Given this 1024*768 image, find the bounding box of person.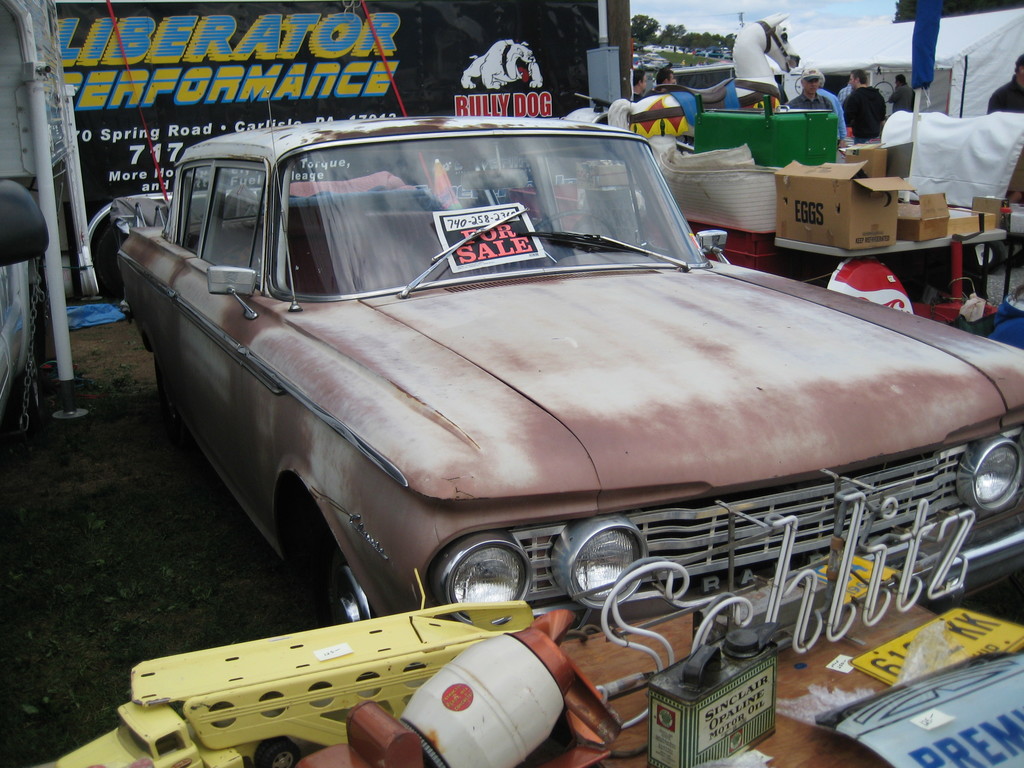
[x1=842, y1=66, x2=884, y2=141].
